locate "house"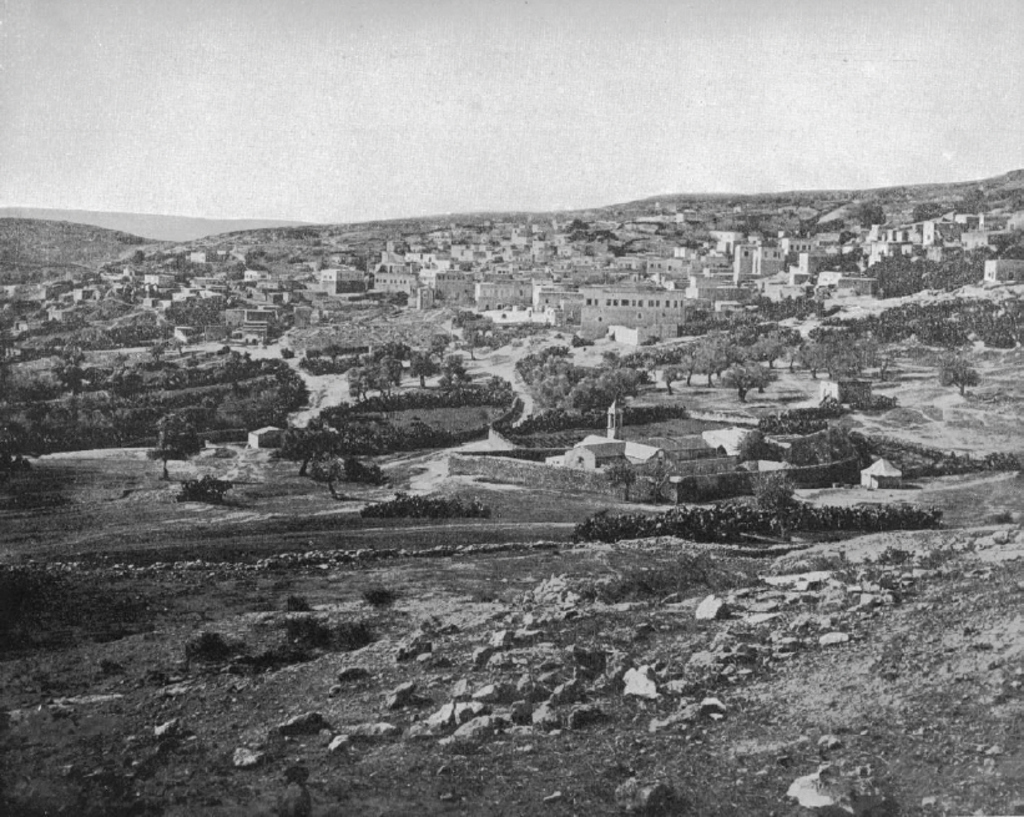
380 248 399 264
